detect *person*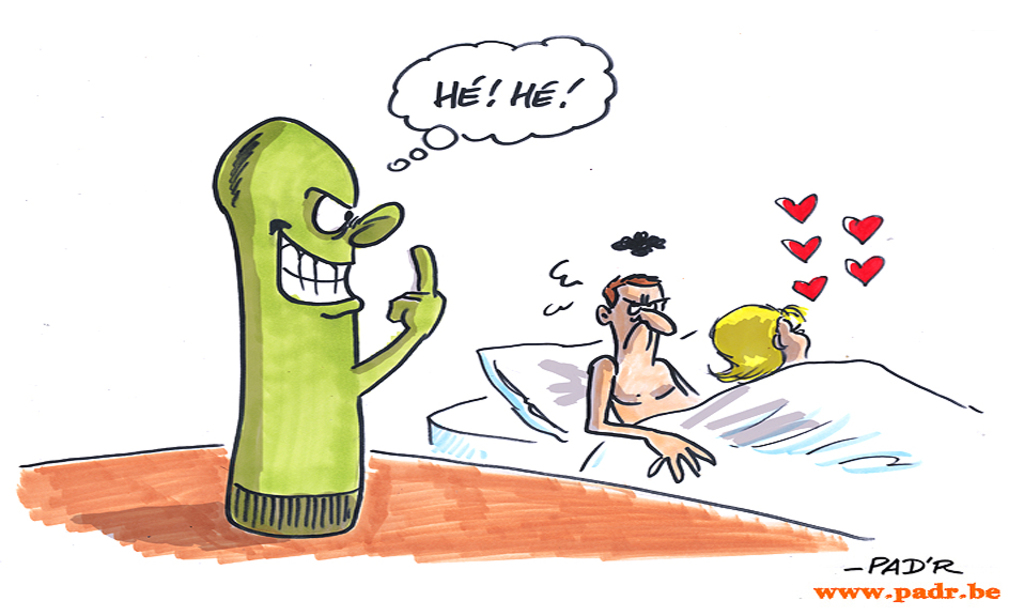
detection(208, 99, 448, 543)
